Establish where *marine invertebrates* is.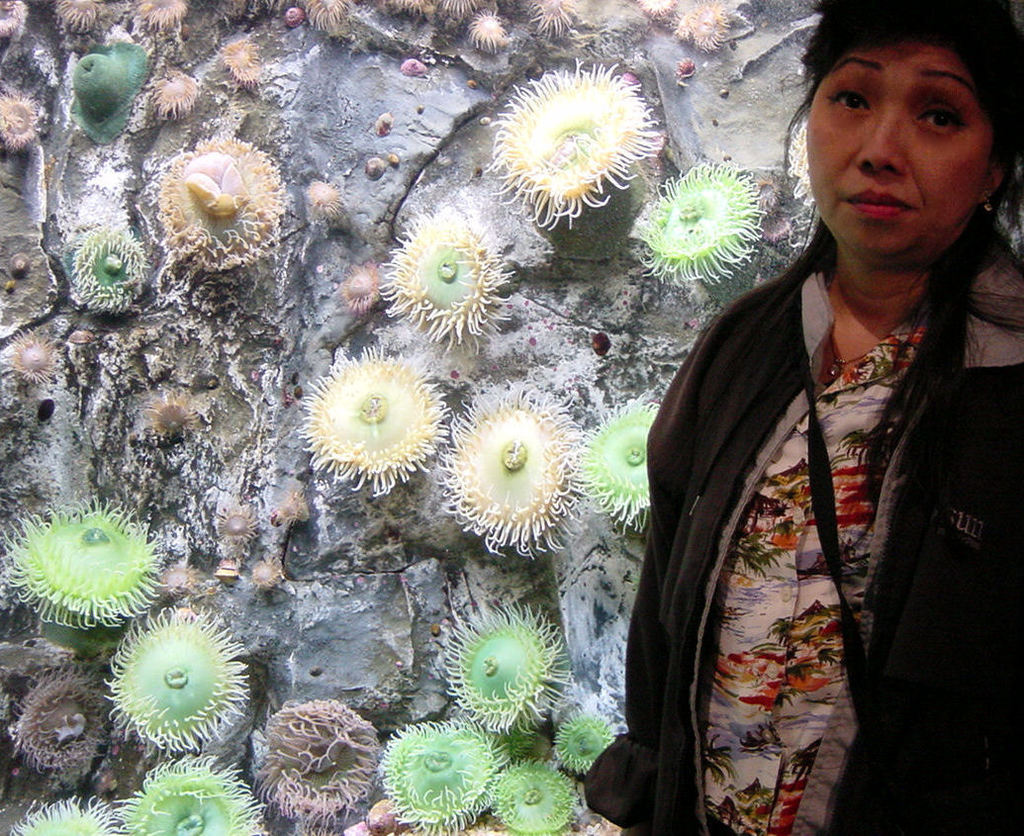
Established at [289, 0, 368, 51].
